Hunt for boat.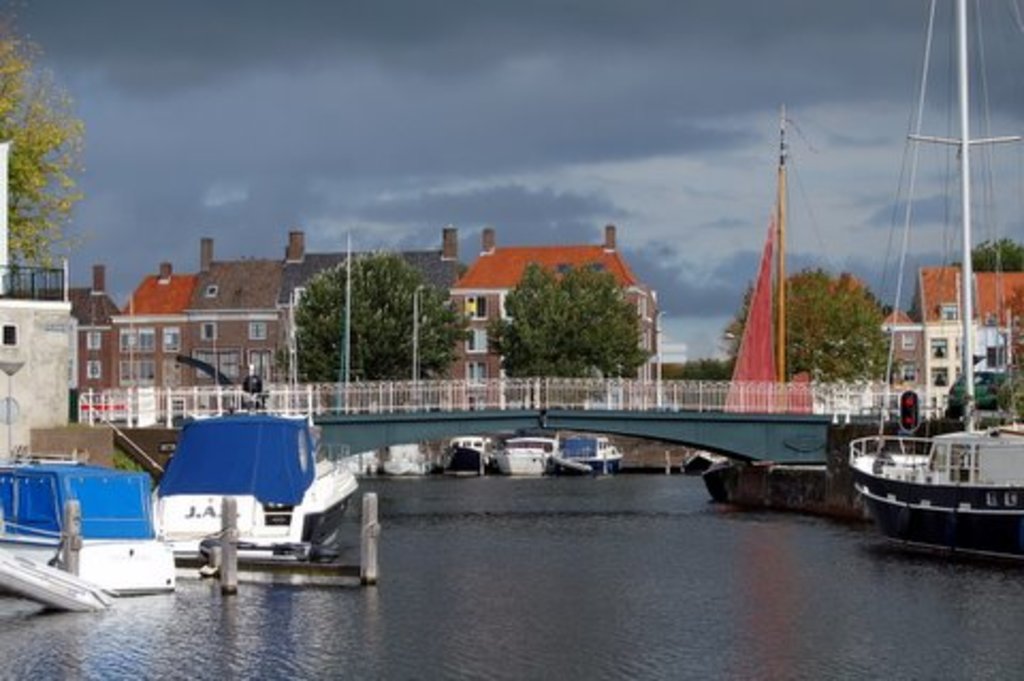
Hunted down at left=838, top=0, right=1022, bottom=559.
